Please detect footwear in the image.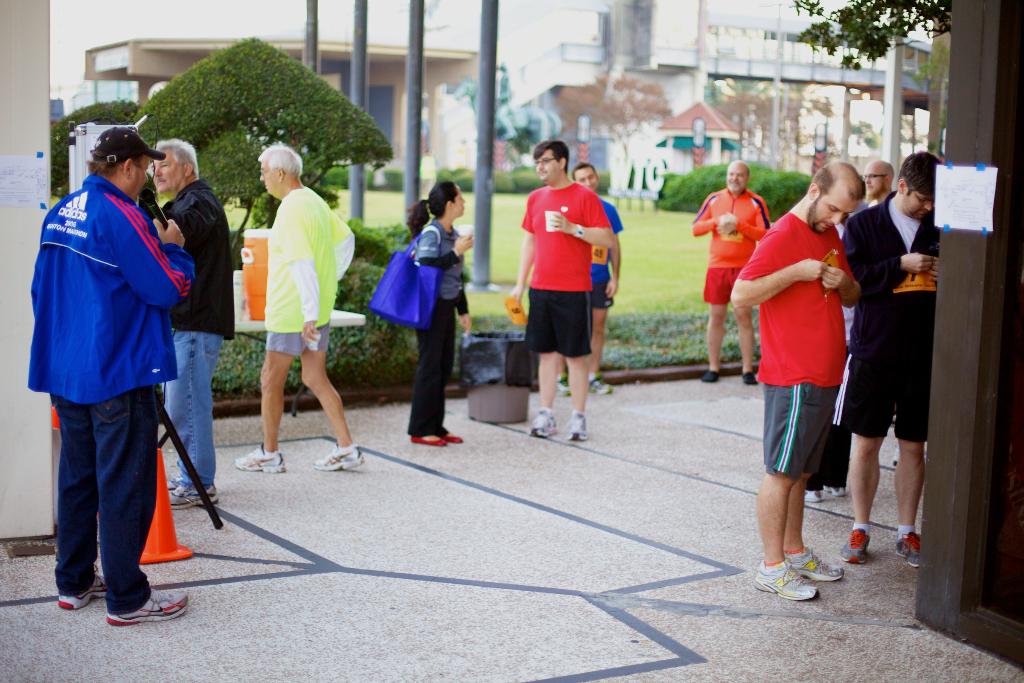
x1=568, y1=412, x2=594, y2=441.
